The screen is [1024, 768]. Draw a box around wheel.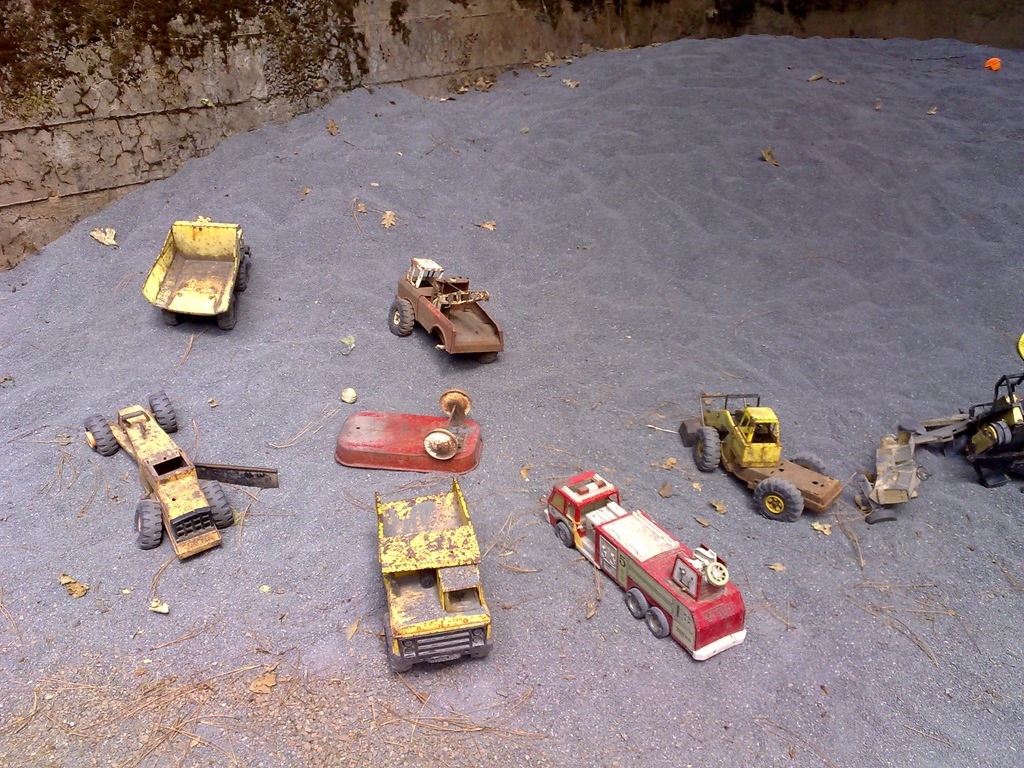
left=84, top=417, right=117, bottom=452.
